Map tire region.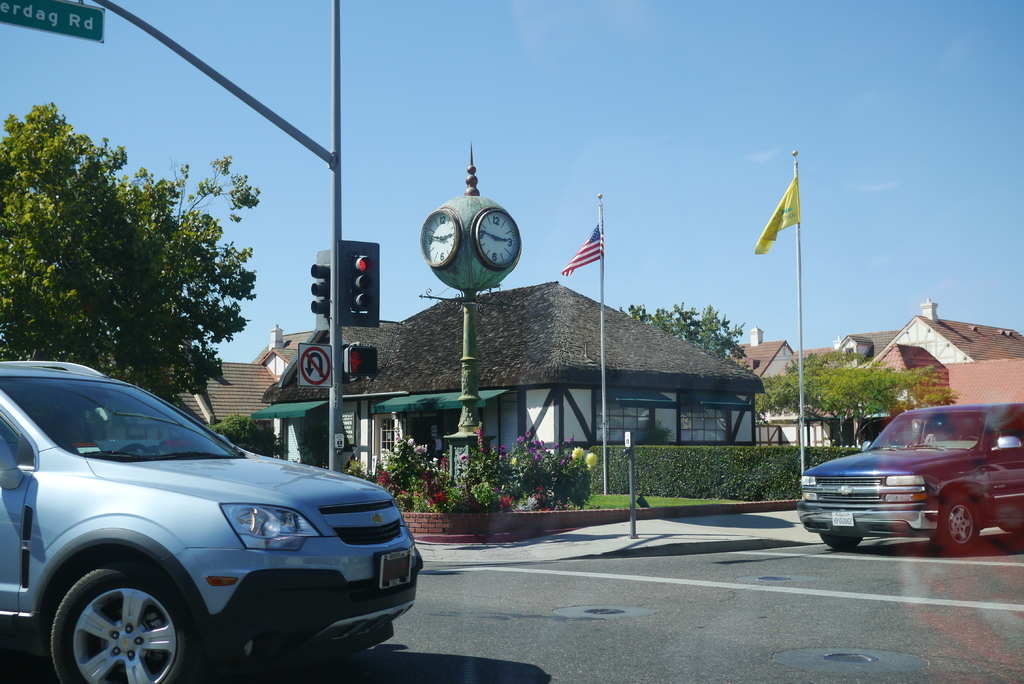
Mapped to box(932, 491, 980, 555).
